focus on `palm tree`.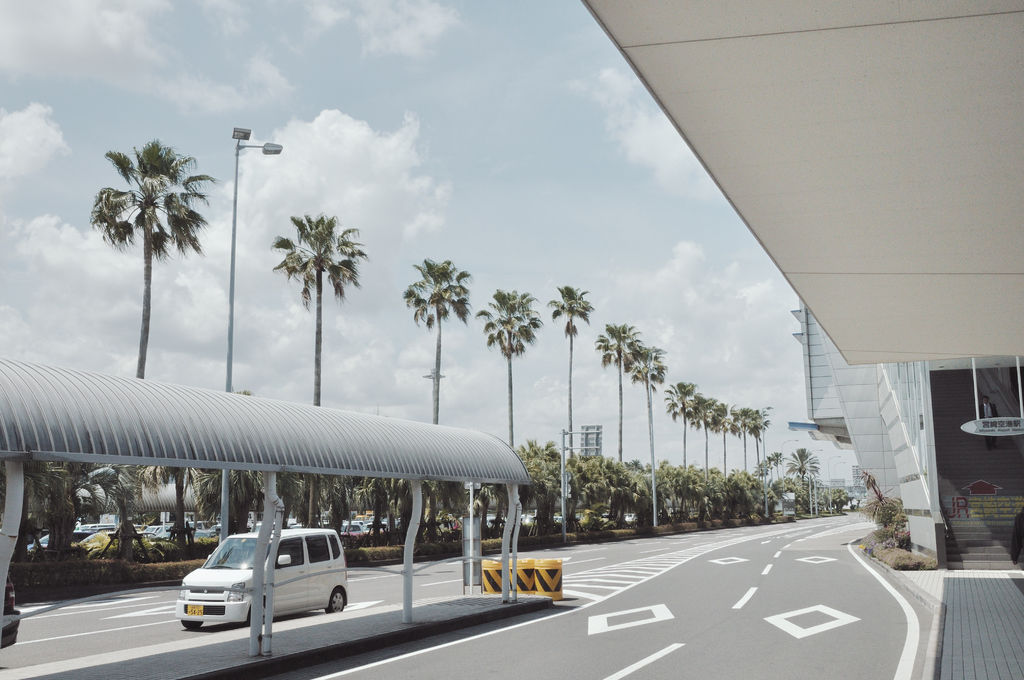
Focused at crop(744, 404, 781, 483).
